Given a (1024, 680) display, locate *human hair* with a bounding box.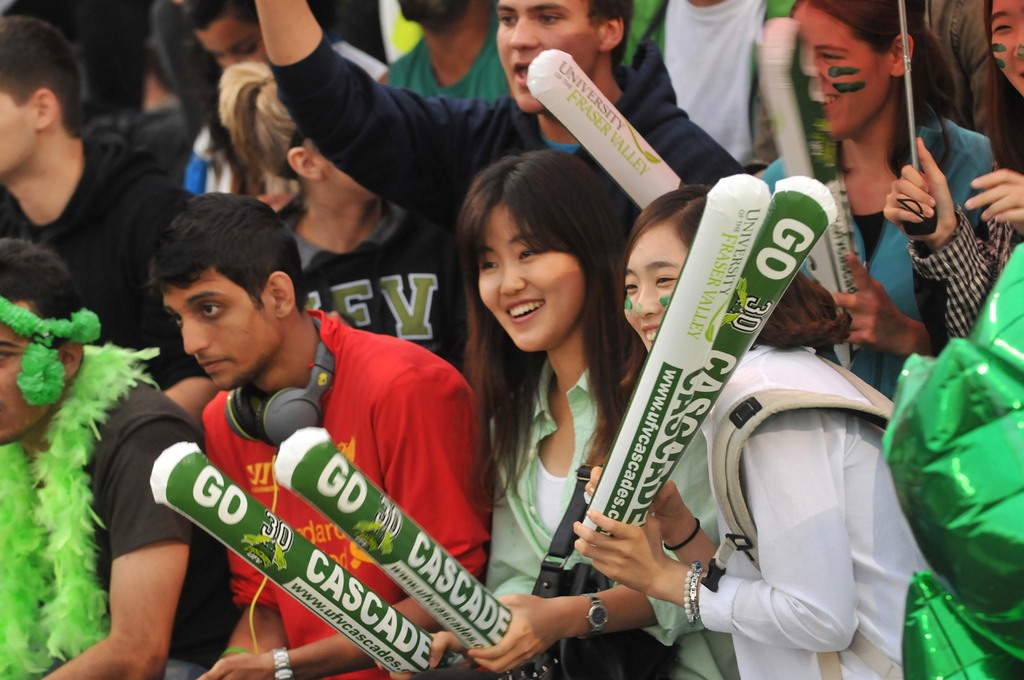
Located: box=[215, 65, 319, 189].
